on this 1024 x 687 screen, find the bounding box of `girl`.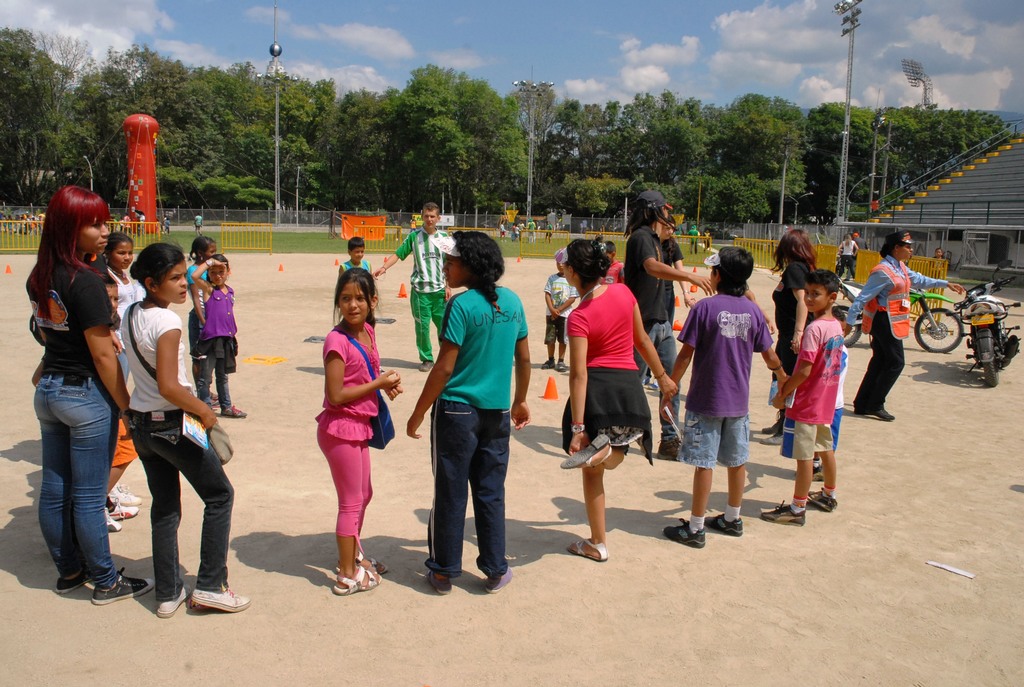
Bounding box: [left=122, top=242, right=250, bottom=619].
